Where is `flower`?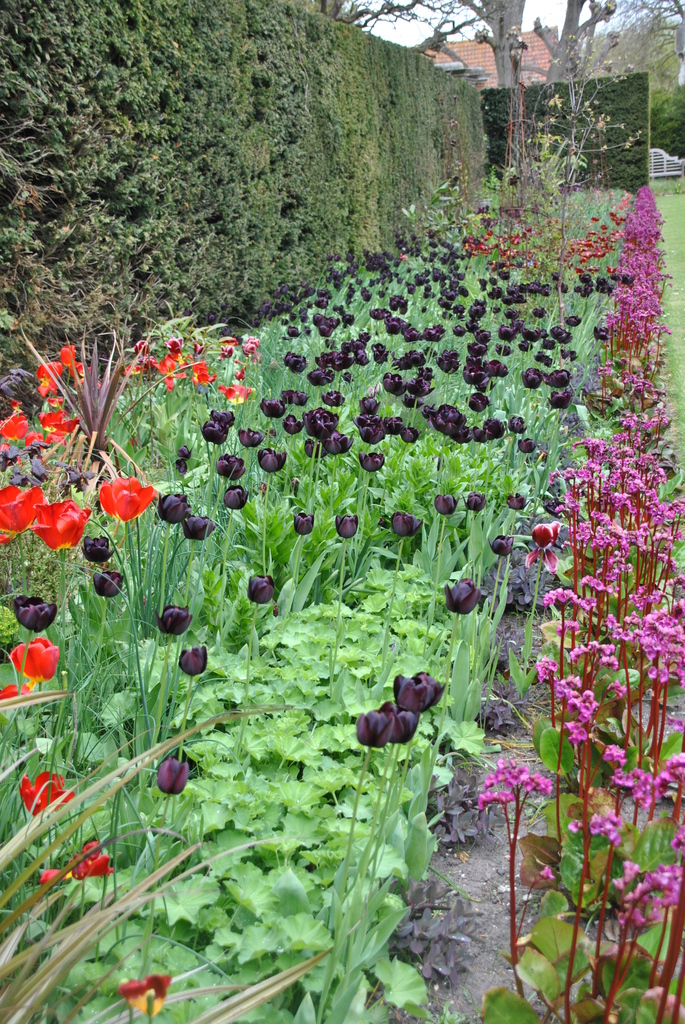
BBox(31, 459, 52, 480).
